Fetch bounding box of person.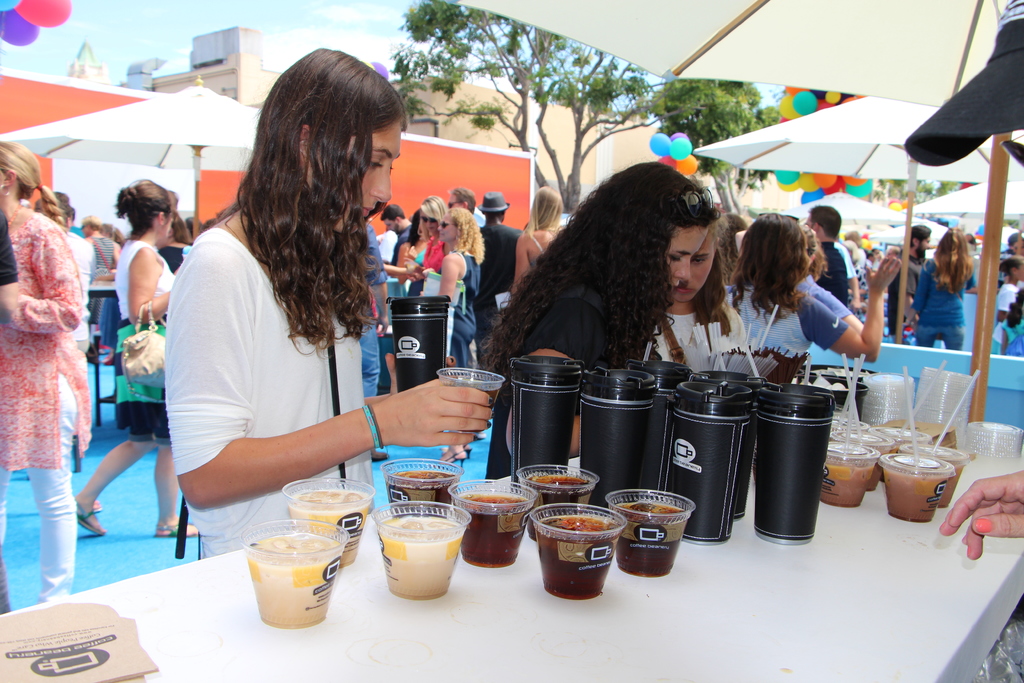
Bbox: {"left": 993, "top": 286, "right": 1023, "bottom": 359}.
